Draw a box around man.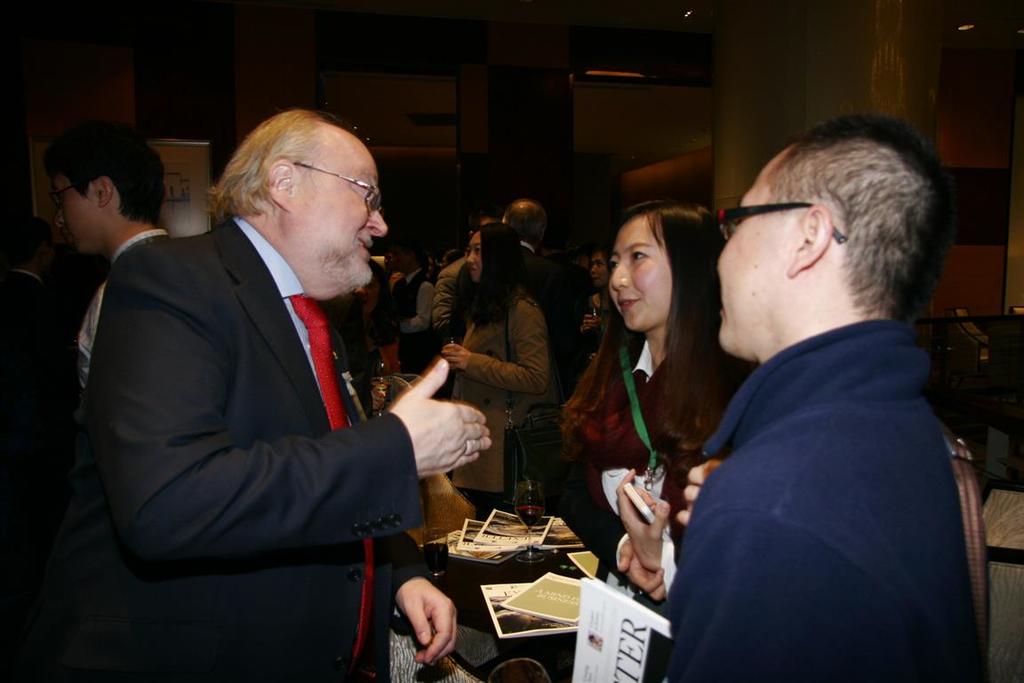
[15,99,489,656].
